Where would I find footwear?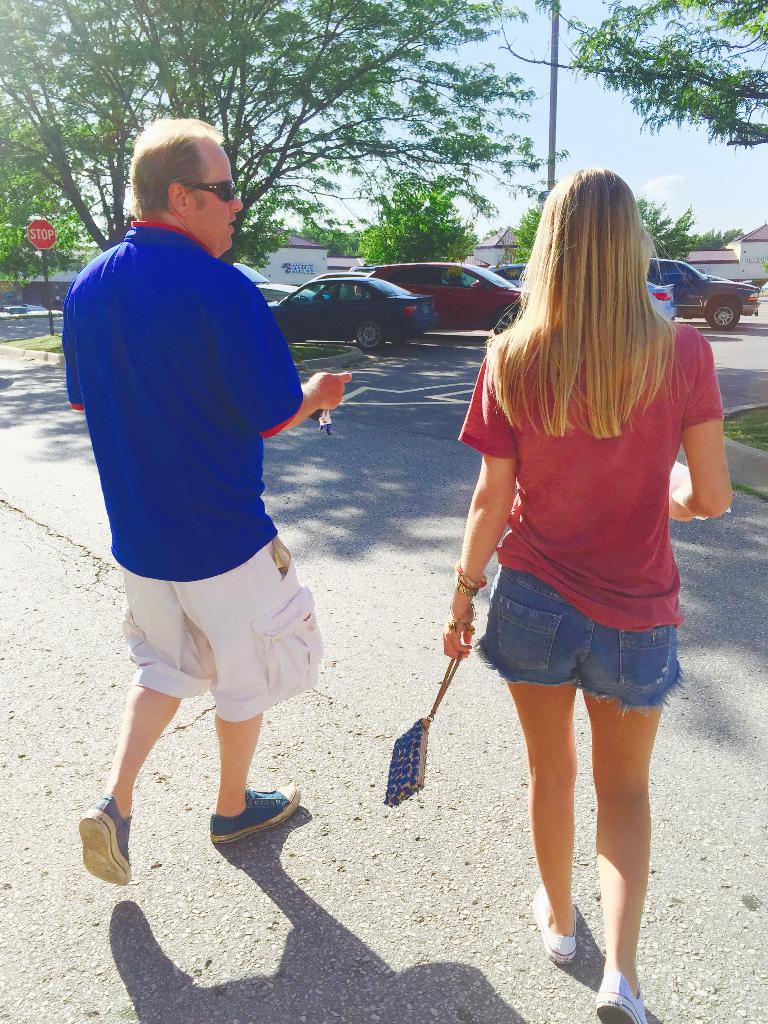
At [left=74, top=793, right=133, bottom=888].
